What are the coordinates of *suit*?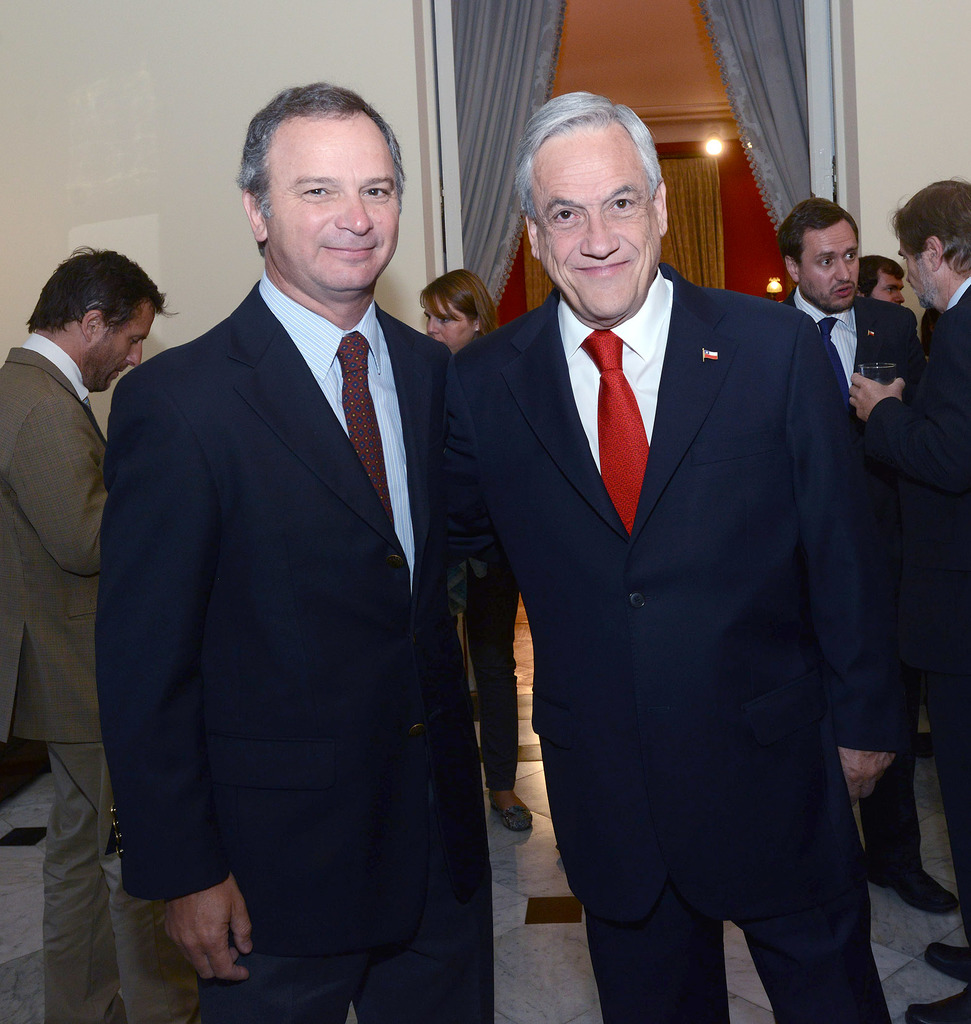
crop(778, 281, 916, 862).
